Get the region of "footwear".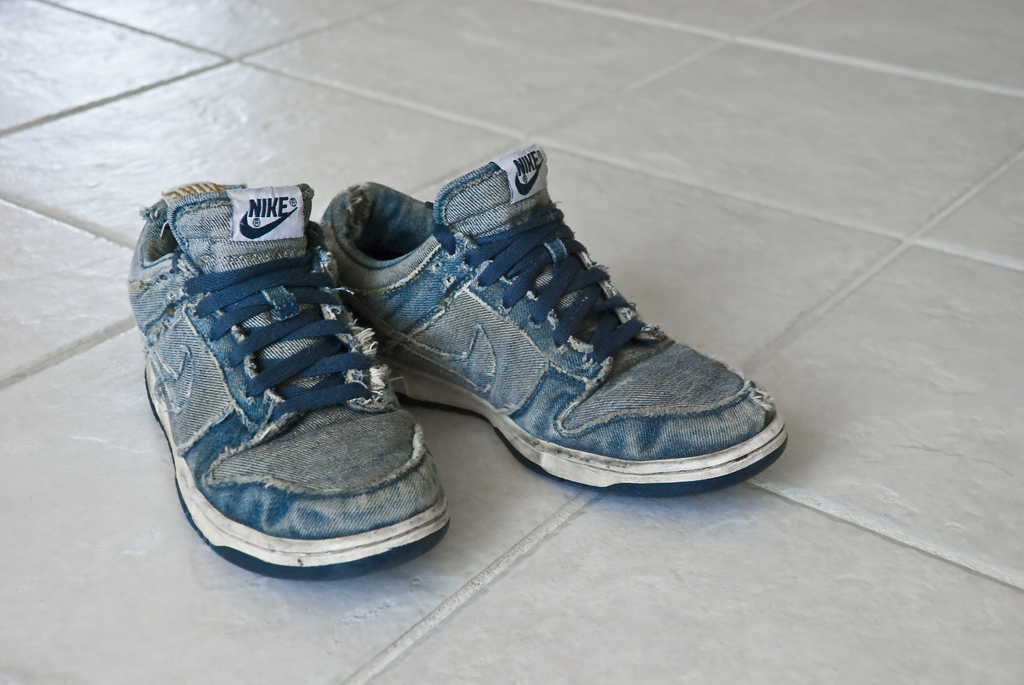
locate(140, 172, 465, 581).
